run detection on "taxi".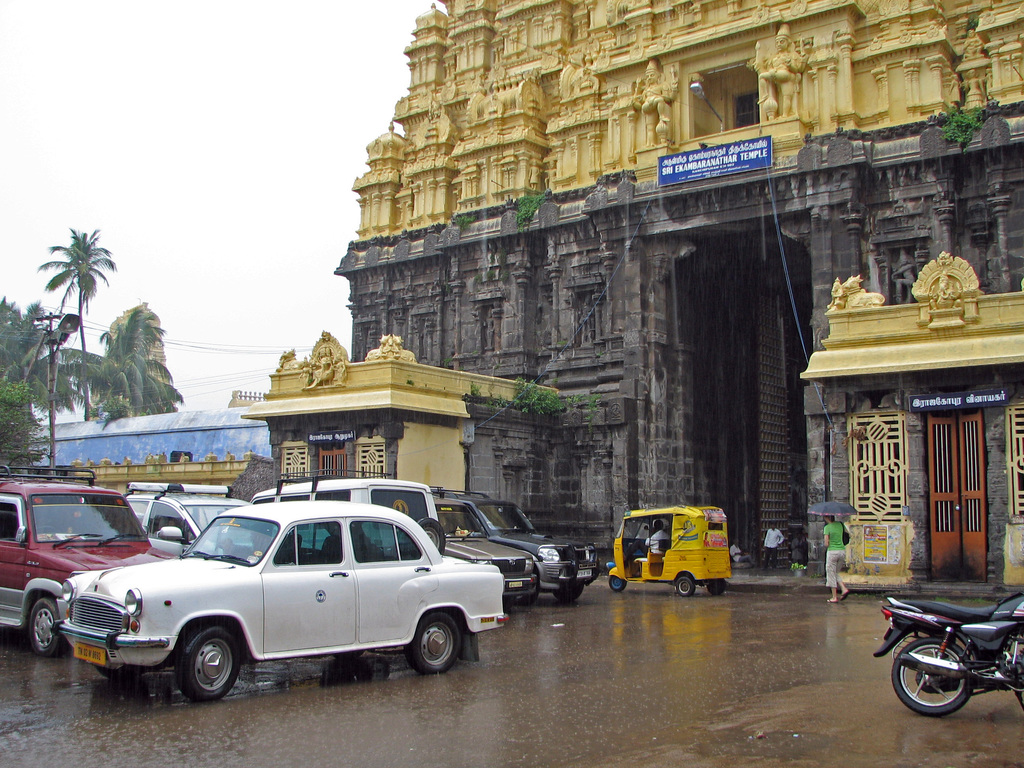
Result: <region>0, 464, 182, 657</region>.
